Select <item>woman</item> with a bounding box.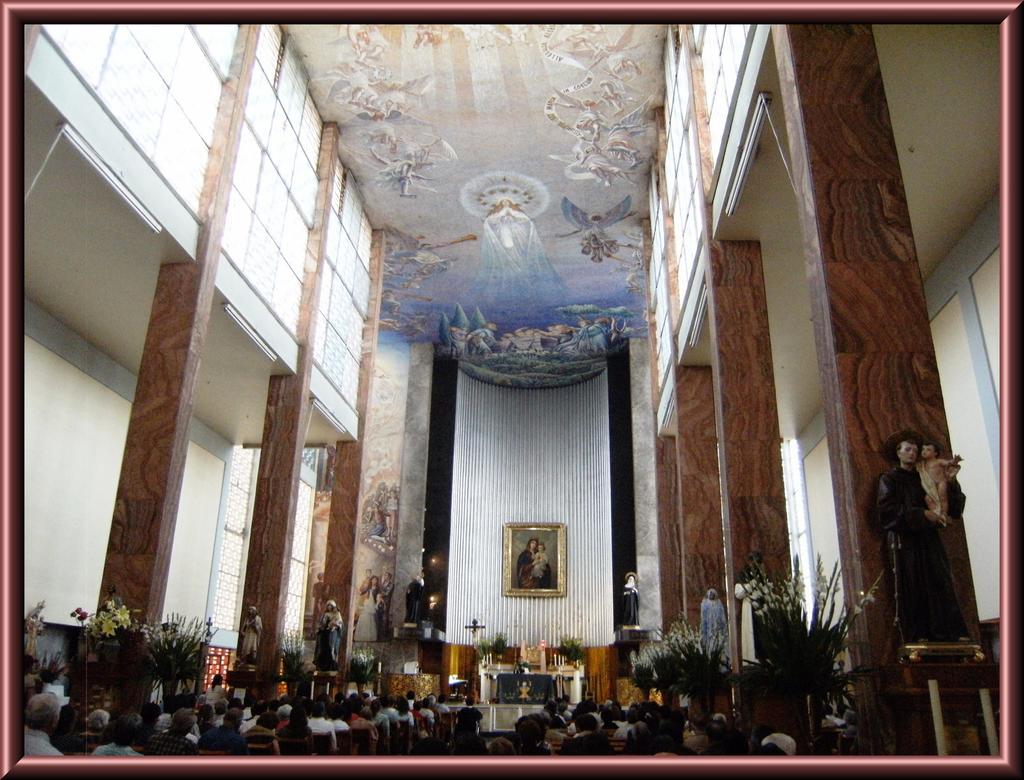
<region>352, 589, 377, 642</region>.
